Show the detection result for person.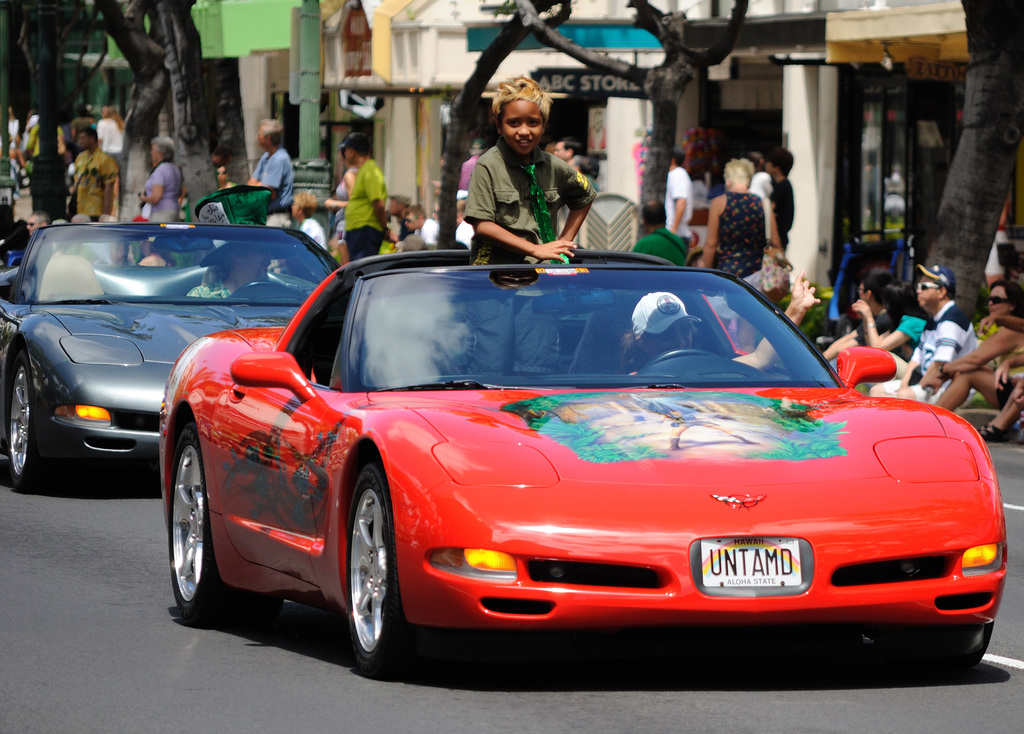
x1=246, y1=117, x2=291, y2=236.
